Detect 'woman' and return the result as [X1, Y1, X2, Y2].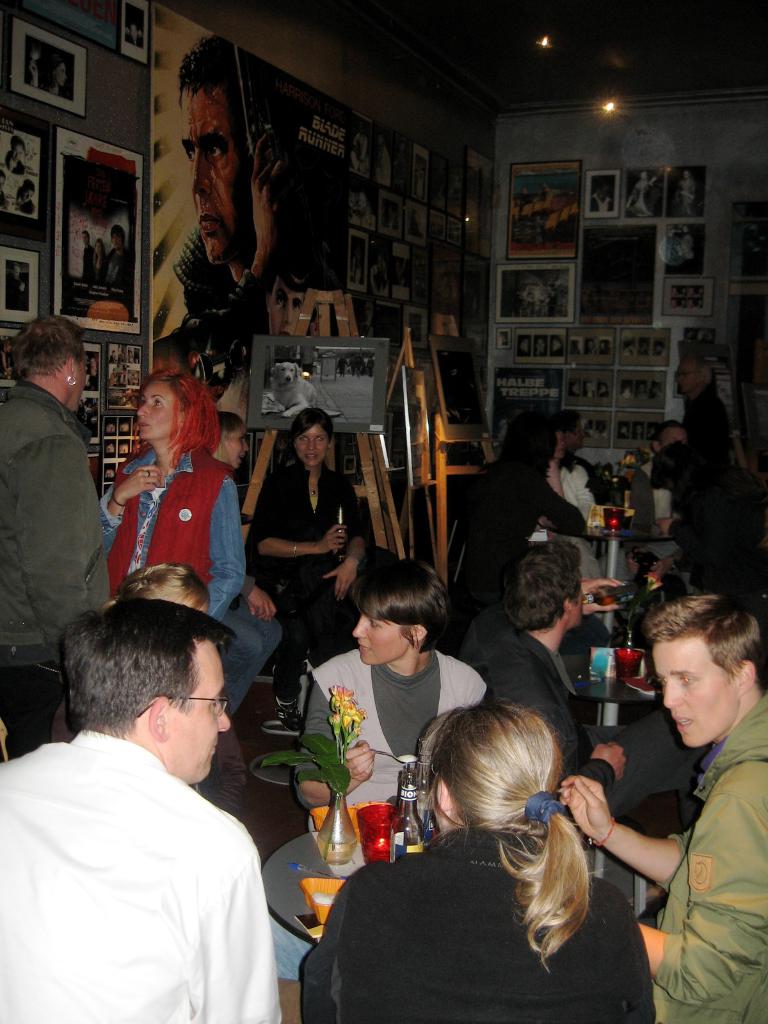
[92, 238, 107, 280].
